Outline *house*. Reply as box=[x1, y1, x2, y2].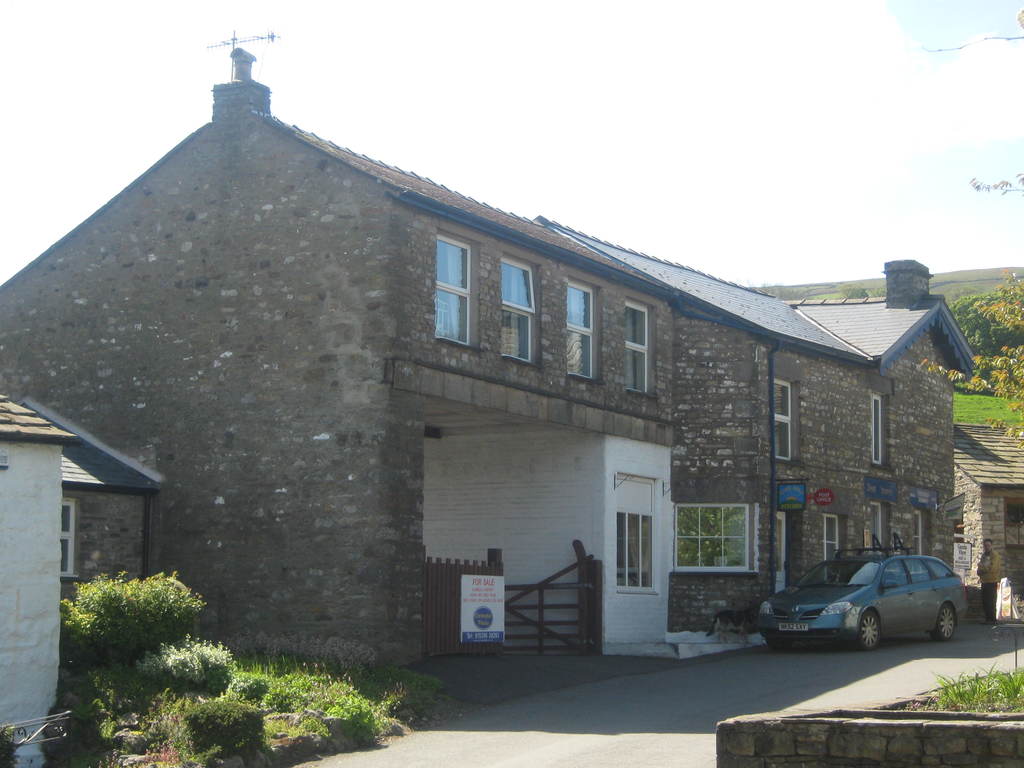
box=[0, 387, 79, 767].
